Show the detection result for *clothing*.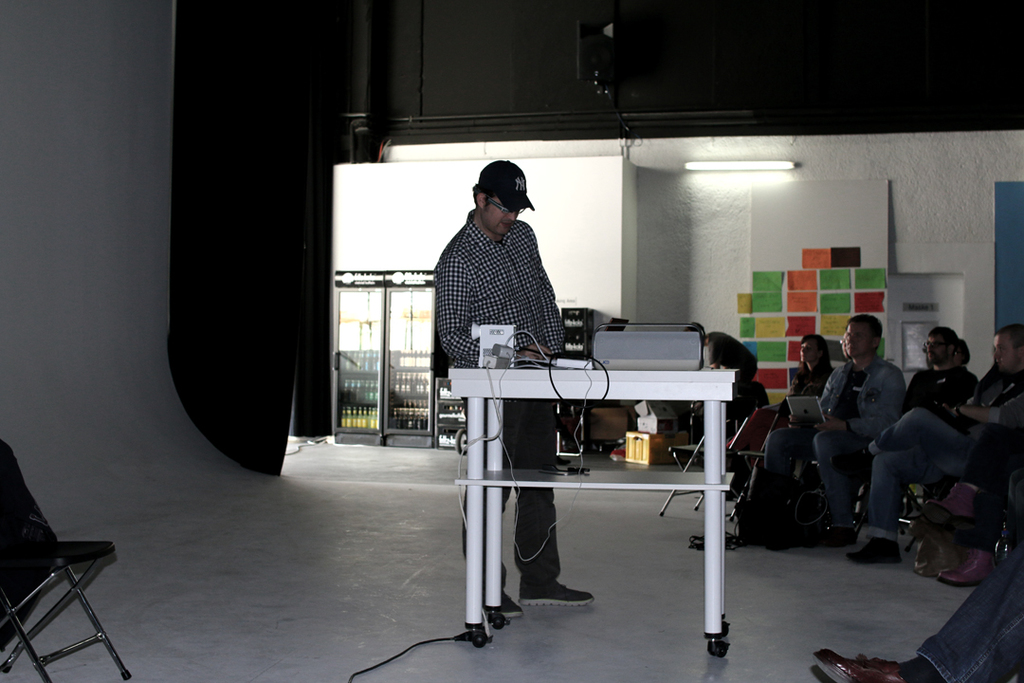
box(907, 367, 969, 429).
